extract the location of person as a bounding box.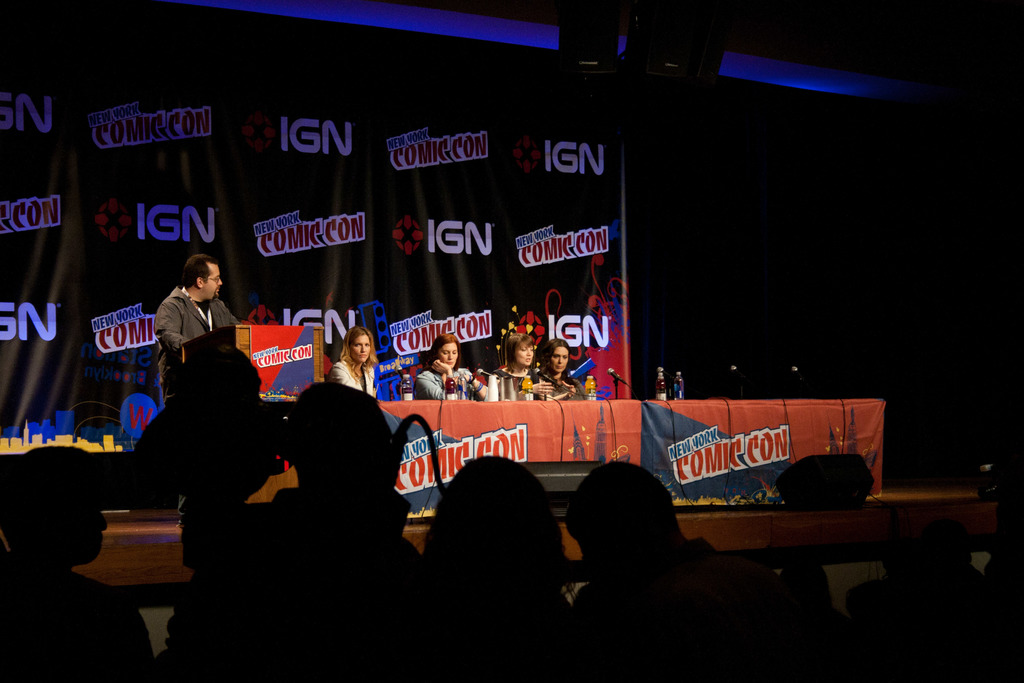
(left=409, top=329, right=488, bottom=400).
